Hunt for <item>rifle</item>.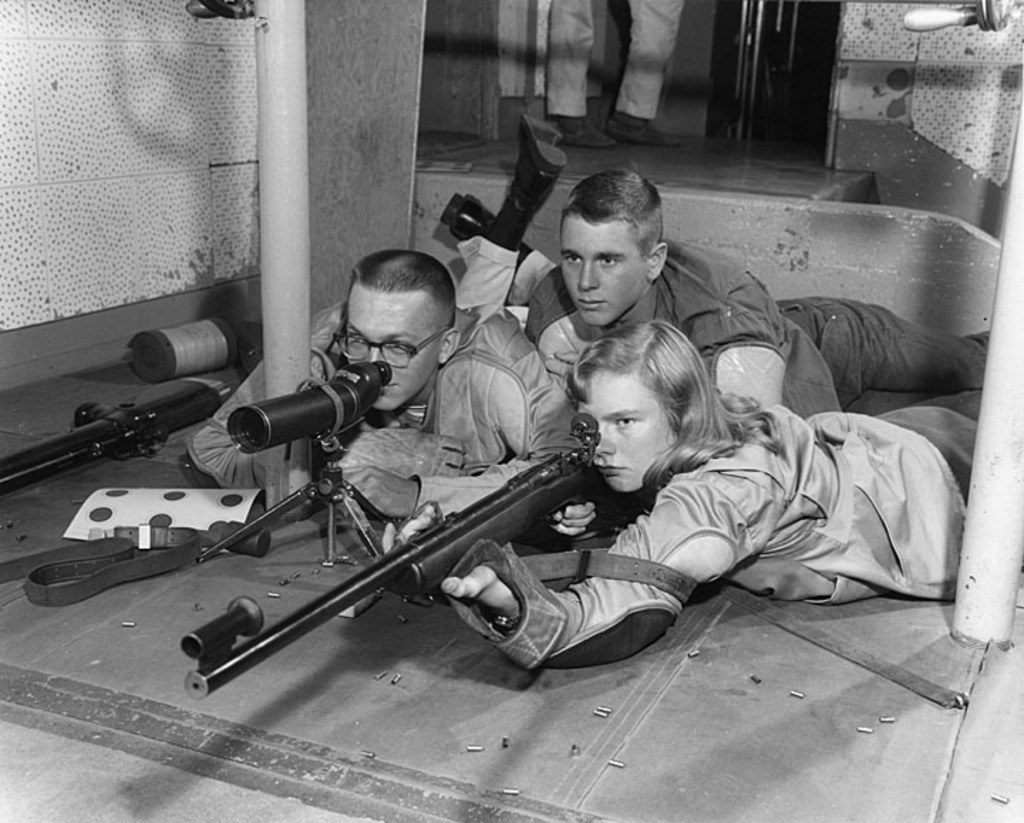
Hunted down at [x1=183, y1=412, x2=633, y2=696].
